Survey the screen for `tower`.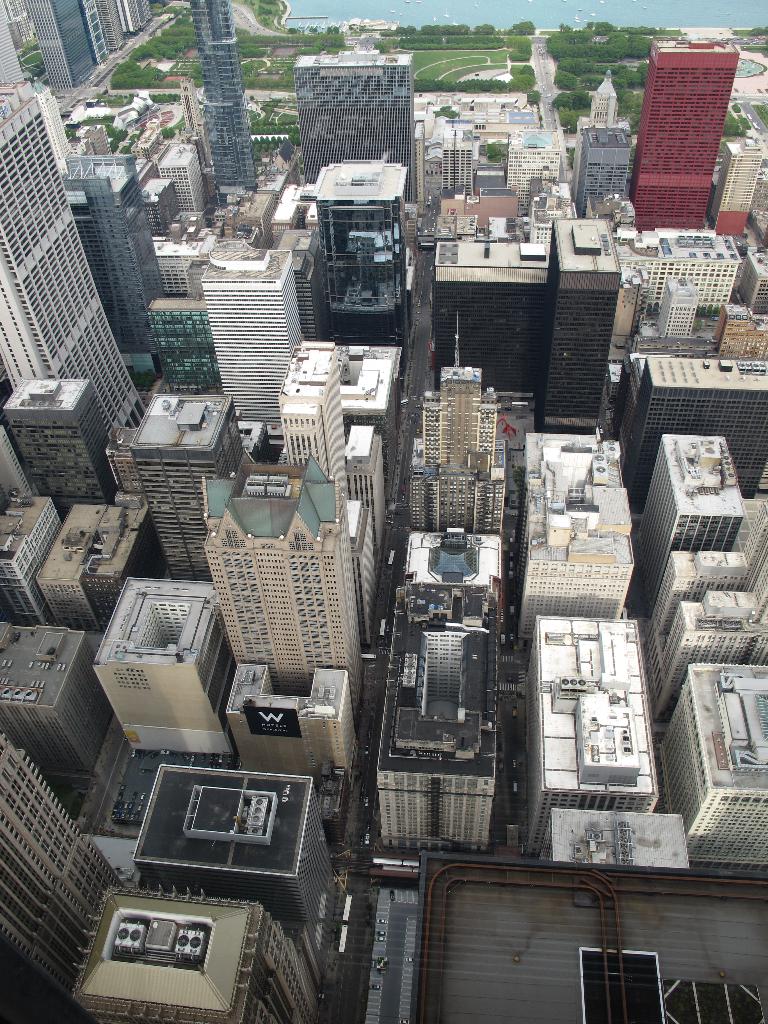
Survey found: box(629, 12, 752, 235).
